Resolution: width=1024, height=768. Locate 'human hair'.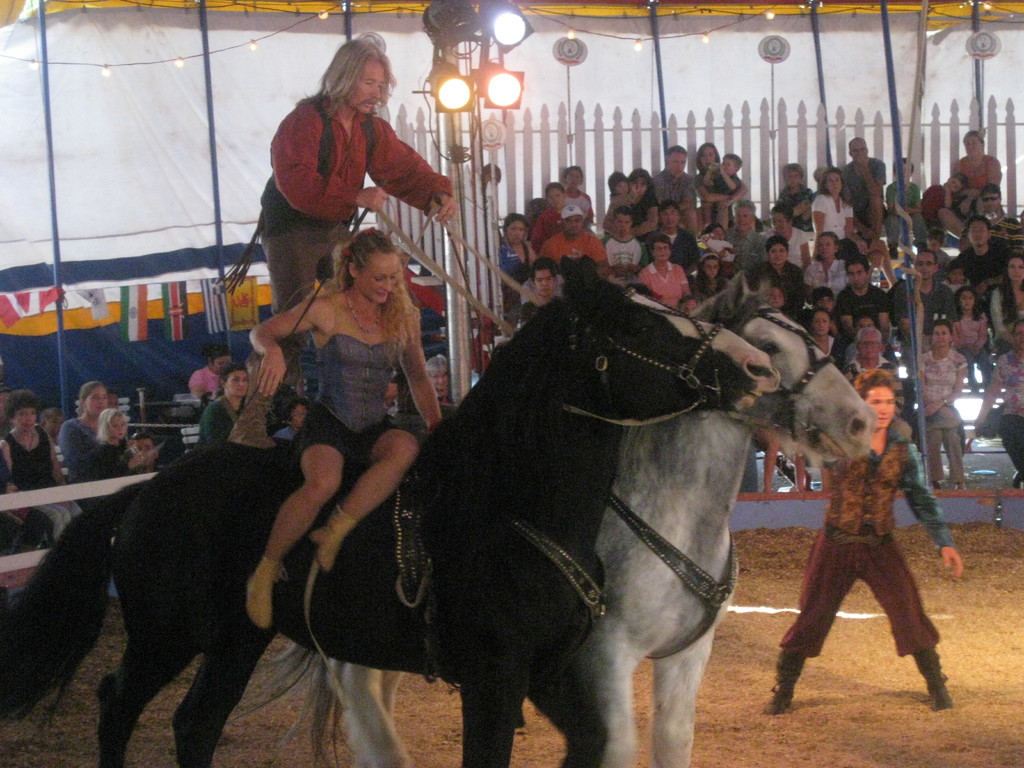
bbox=(614, 204, 635, 220).
